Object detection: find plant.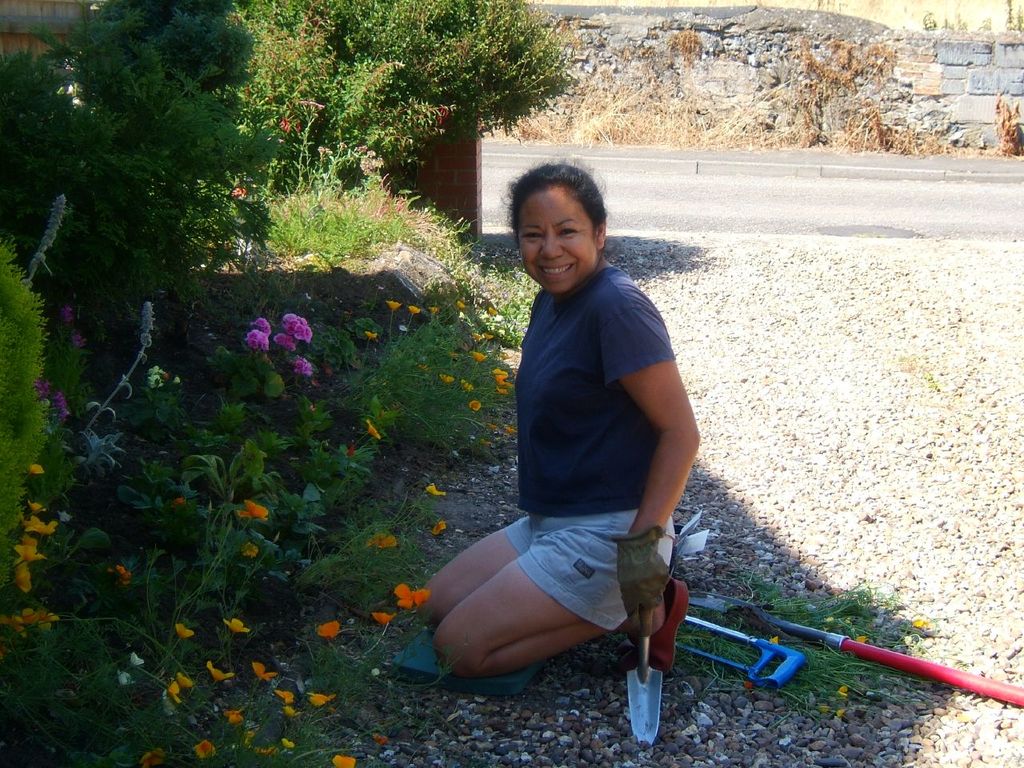
bbox(775, 21, 926, 161).
